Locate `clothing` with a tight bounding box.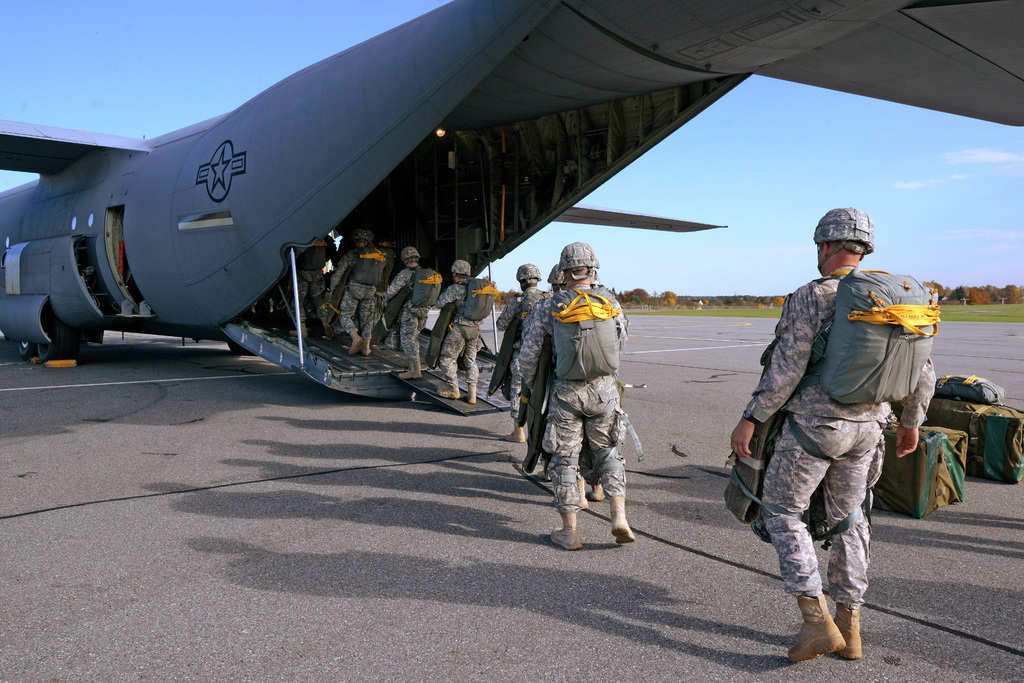
Rect(382, 267, 428, 353).
